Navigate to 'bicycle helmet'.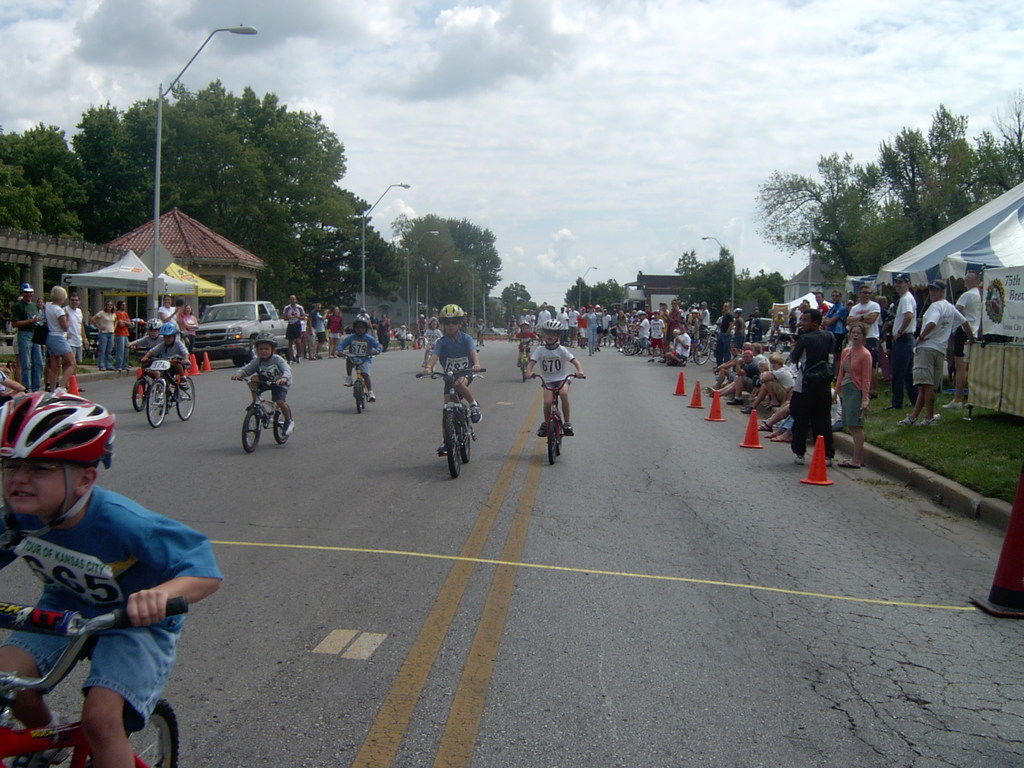
Navigation target: x1=164, y1=326, x2=172, y2=335.
